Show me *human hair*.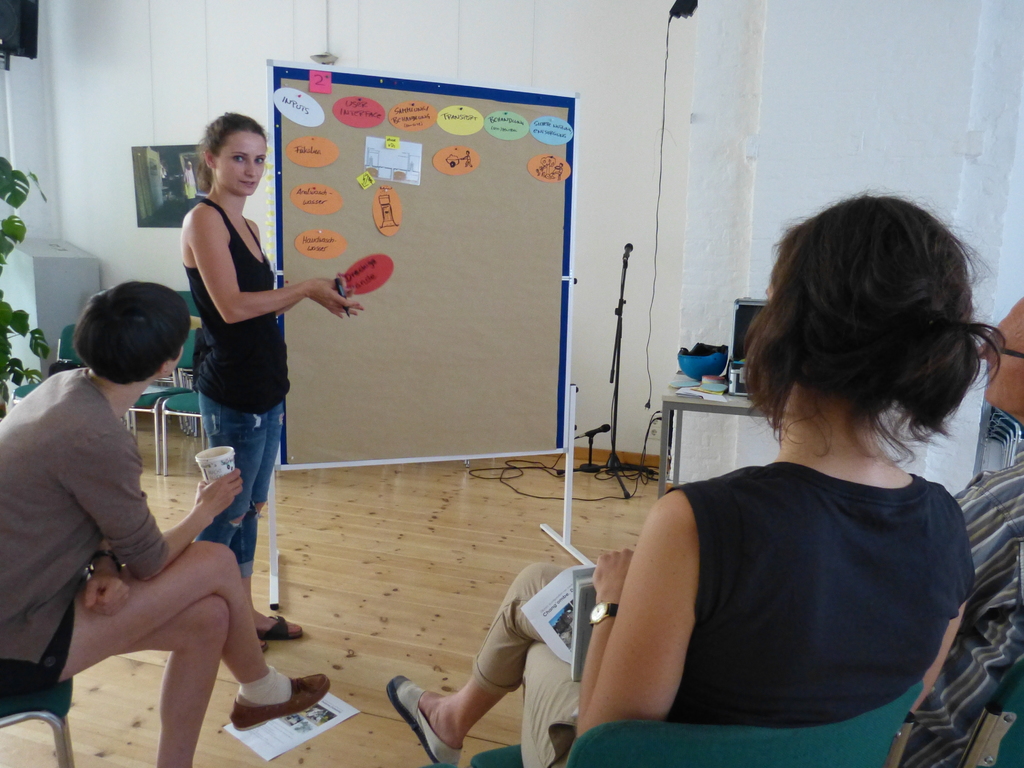
*human hair* is here: (194, 111, 269, 193).
